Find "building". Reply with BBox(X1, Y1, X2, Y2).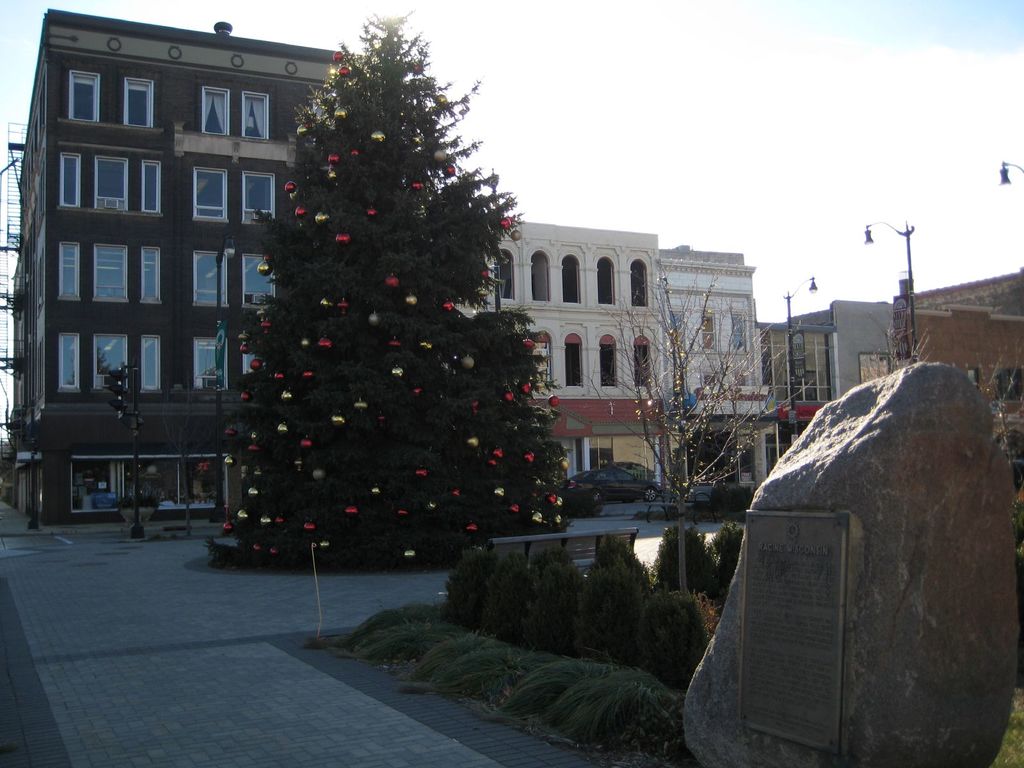
BBox(657, 237, 776, 494).
